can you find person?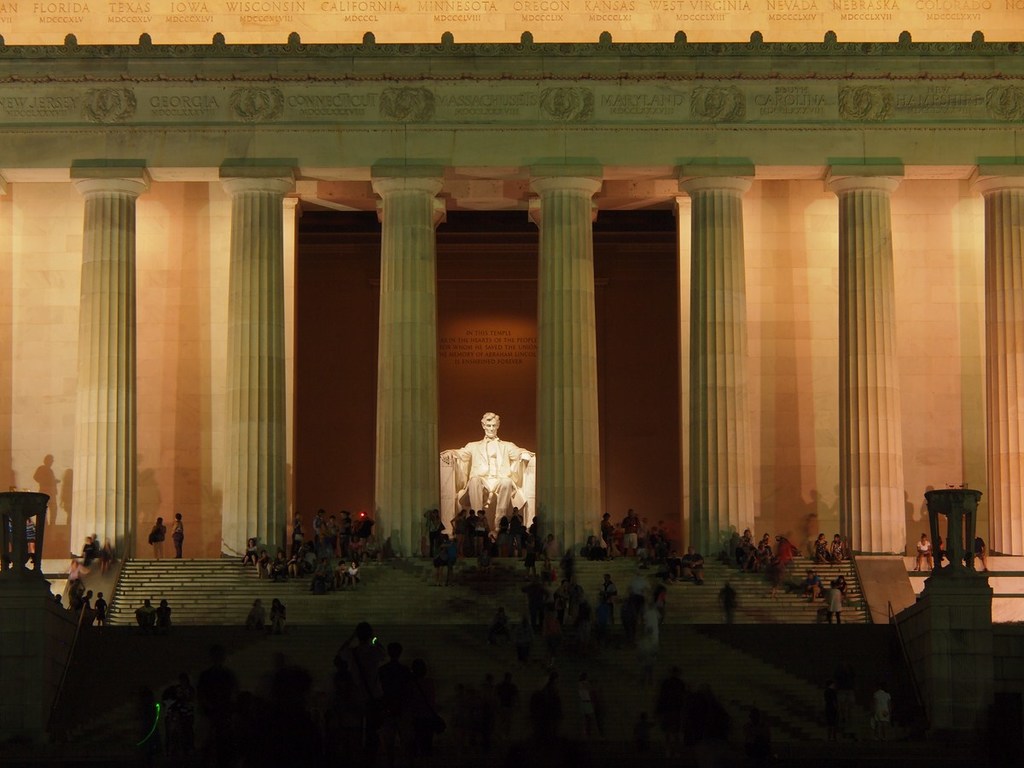
Yes, bounding box: 148 518 168 563.
